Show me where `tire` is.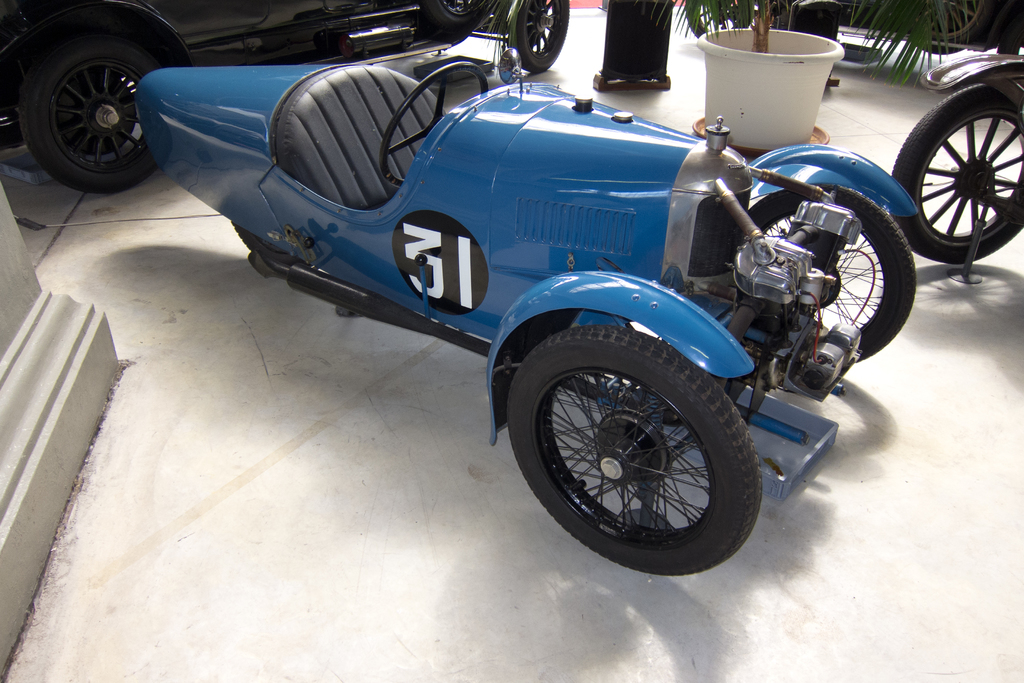
`tire` is at locate(898, 0, 1000, 55).
